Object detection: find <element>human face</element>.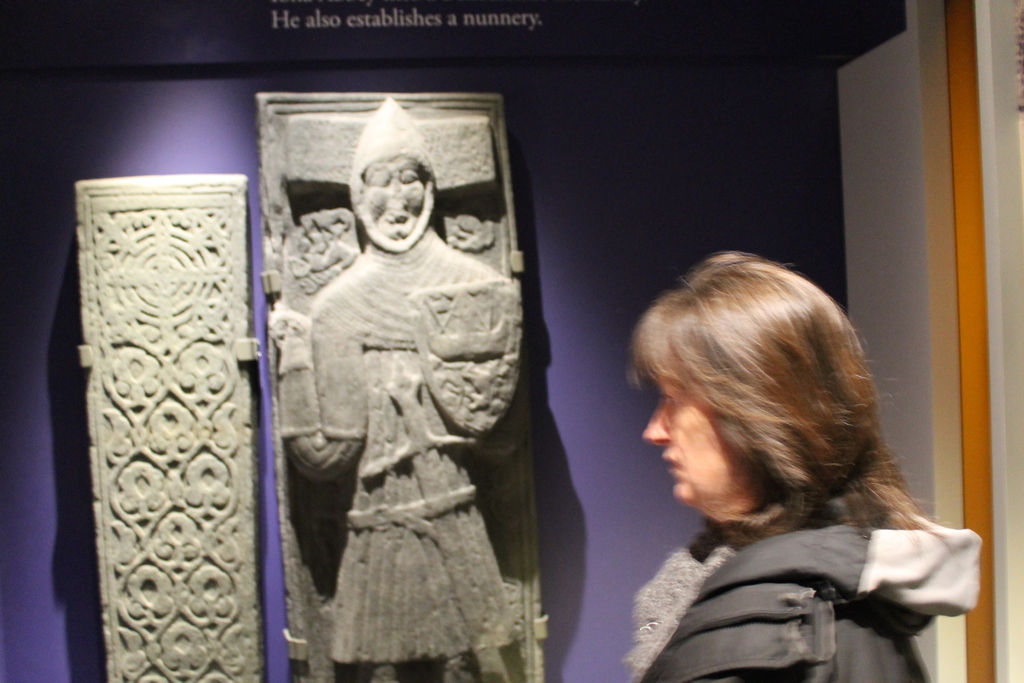
[637,352,744,504].
